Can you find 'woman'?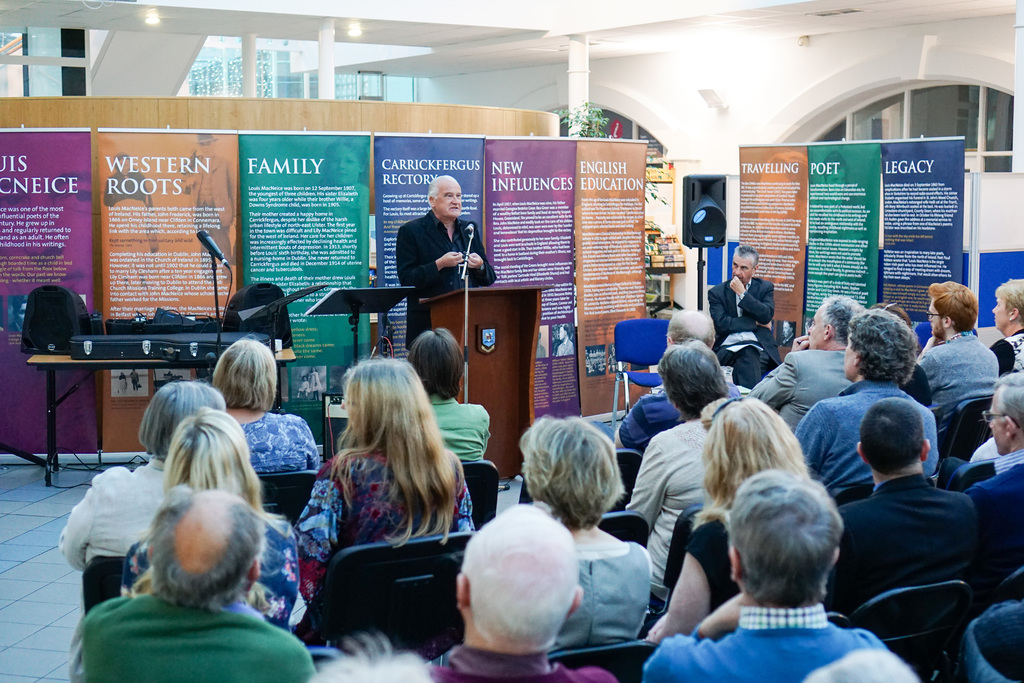
Yes, bounding box: 211 342 334 470.
